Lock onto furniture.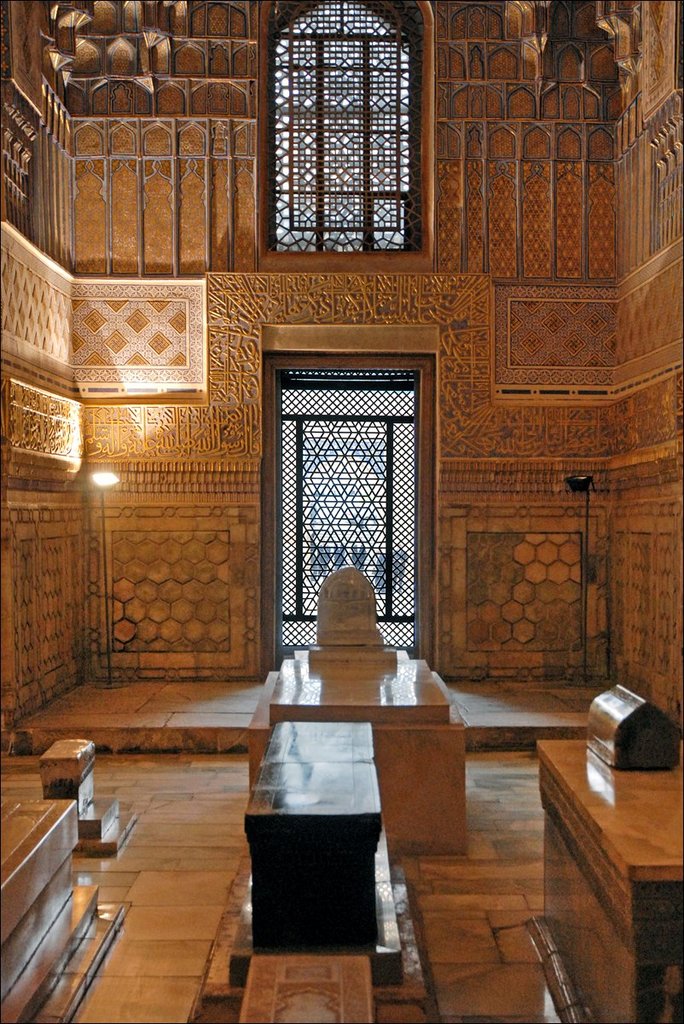
Locked: (518,740,683,1023).
